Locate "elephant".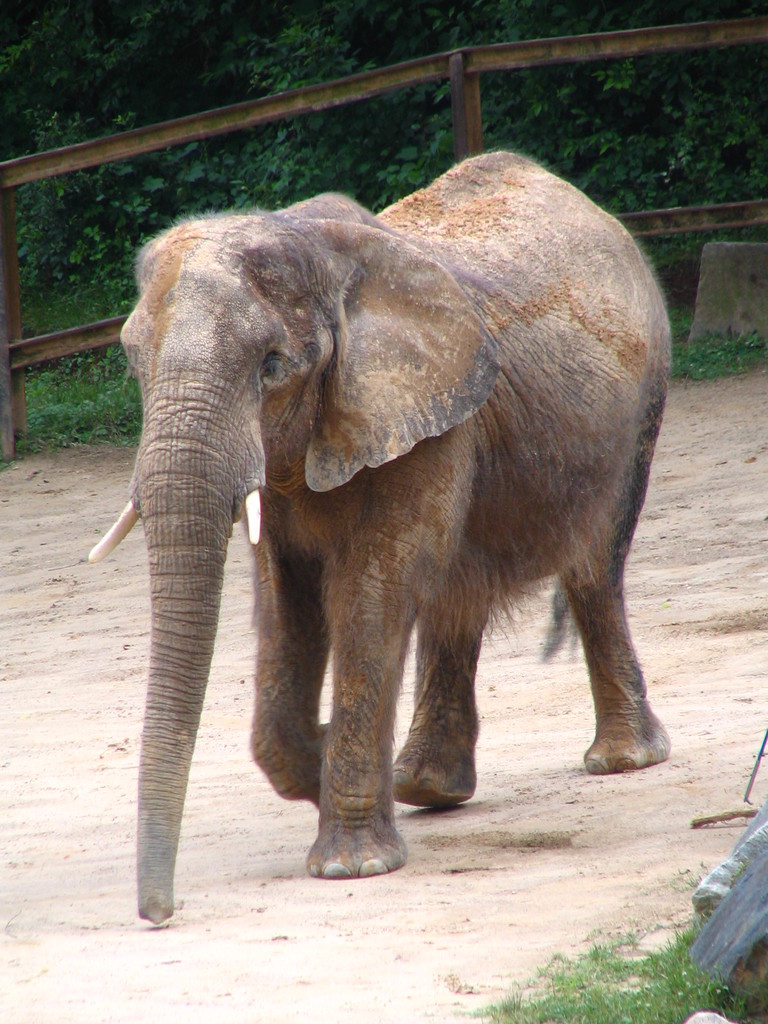
Bounding box: 78:168:669:886.
